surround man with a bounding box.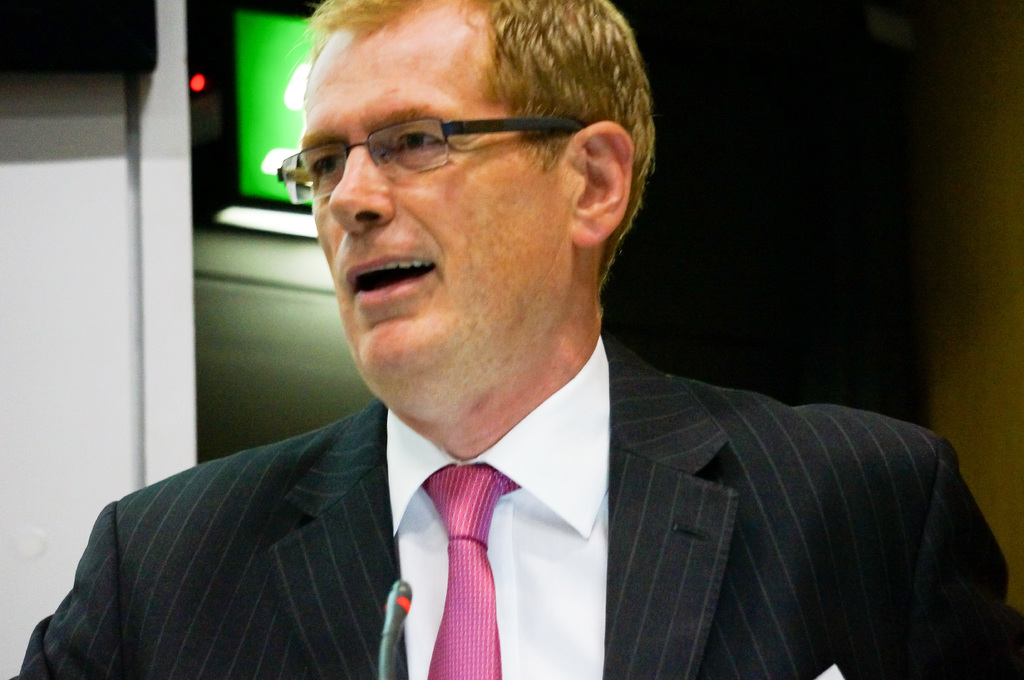
52 31 986 679.
